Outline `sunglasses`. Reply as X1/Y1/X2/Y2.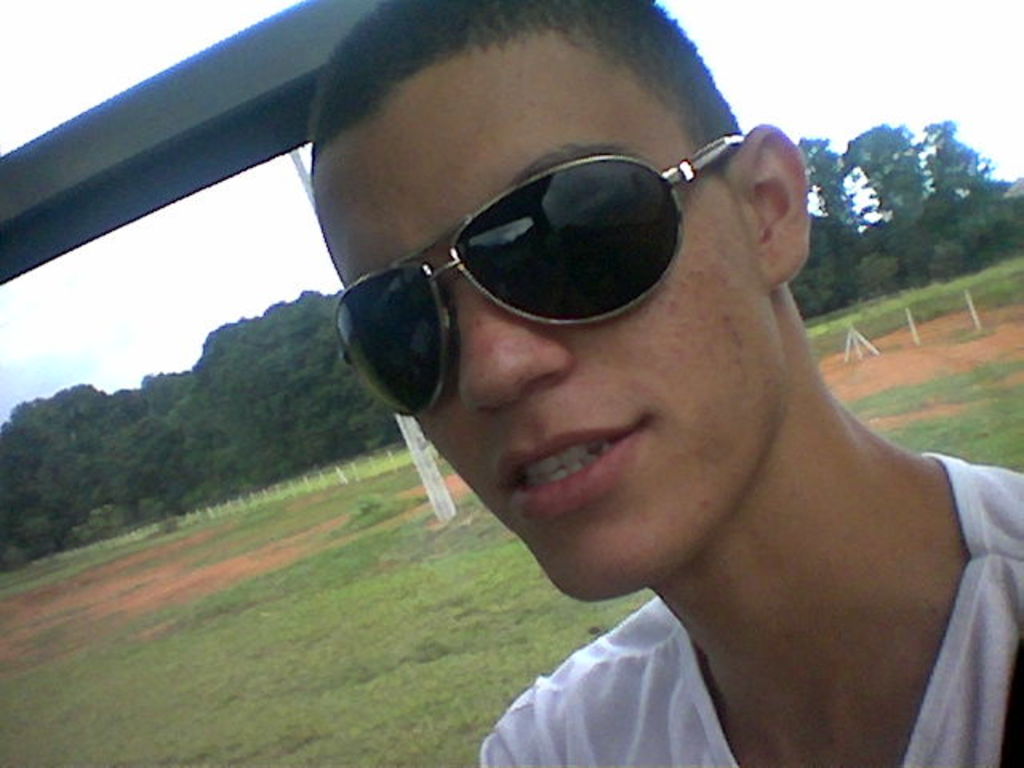
333/134/736/416.
